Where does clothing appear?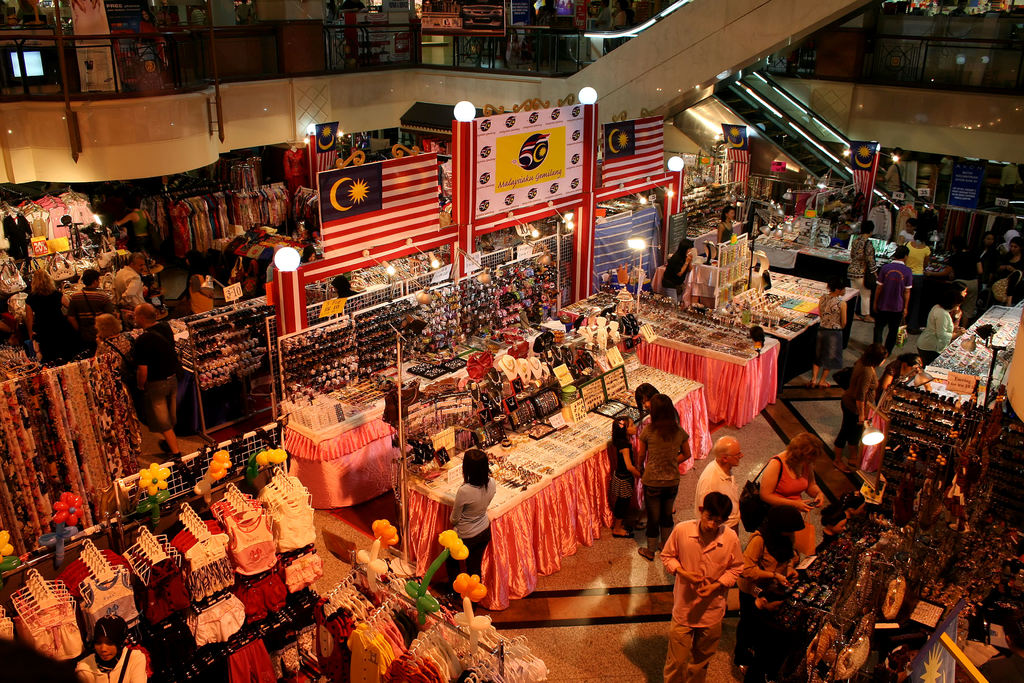
Appears at <bbox>812, 292, 843, 363</bbox>.
